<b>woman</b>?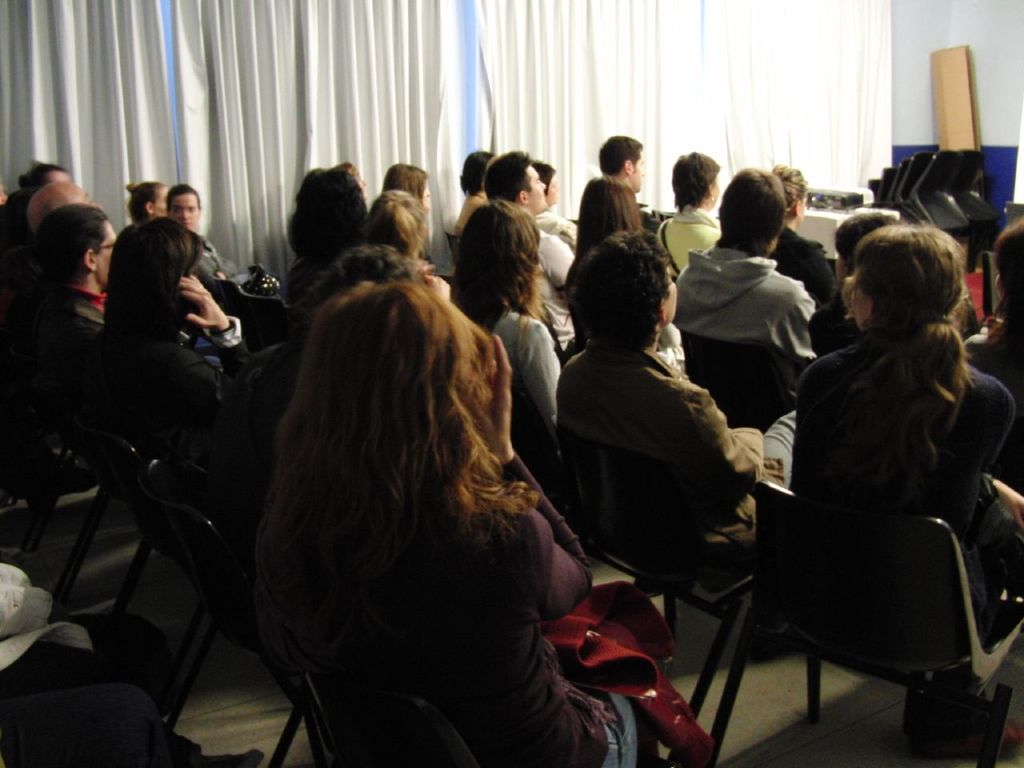
[186,244,451,581]
